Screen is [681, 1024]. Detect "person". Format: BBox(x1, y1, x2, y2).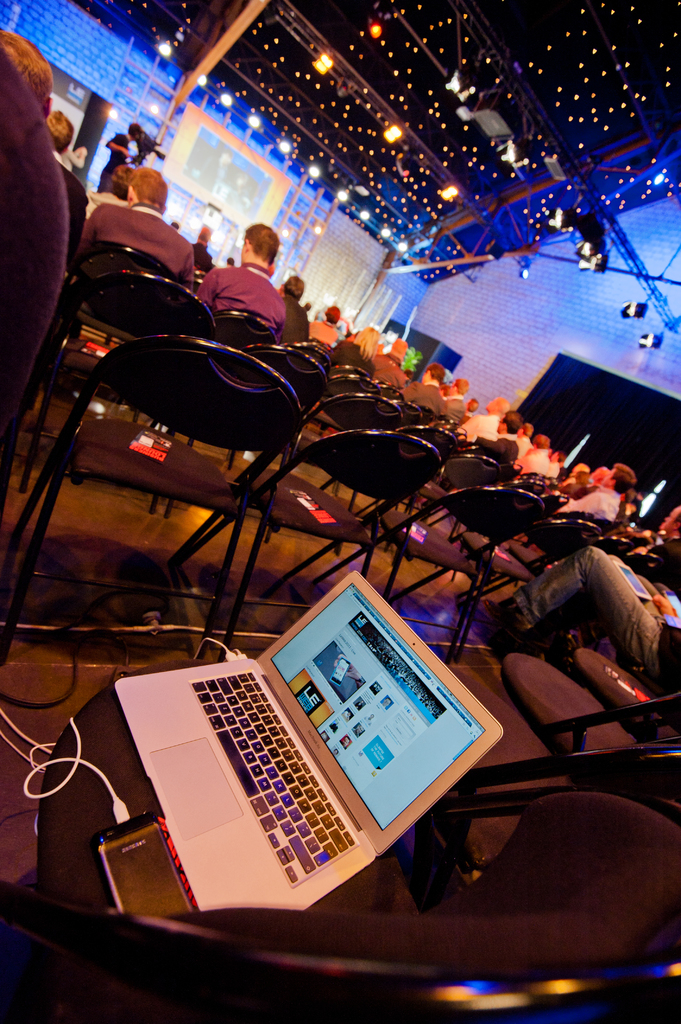
BBox(282, 274, 307, 356).
